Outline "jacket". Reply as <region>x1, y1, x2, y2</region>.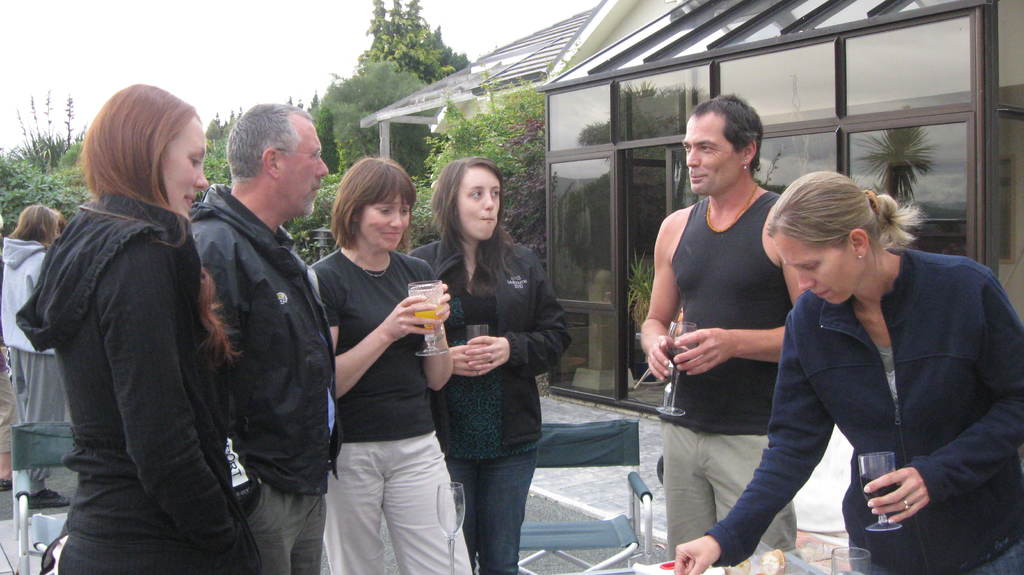
<region>24, 187, 266, 573</region>.
